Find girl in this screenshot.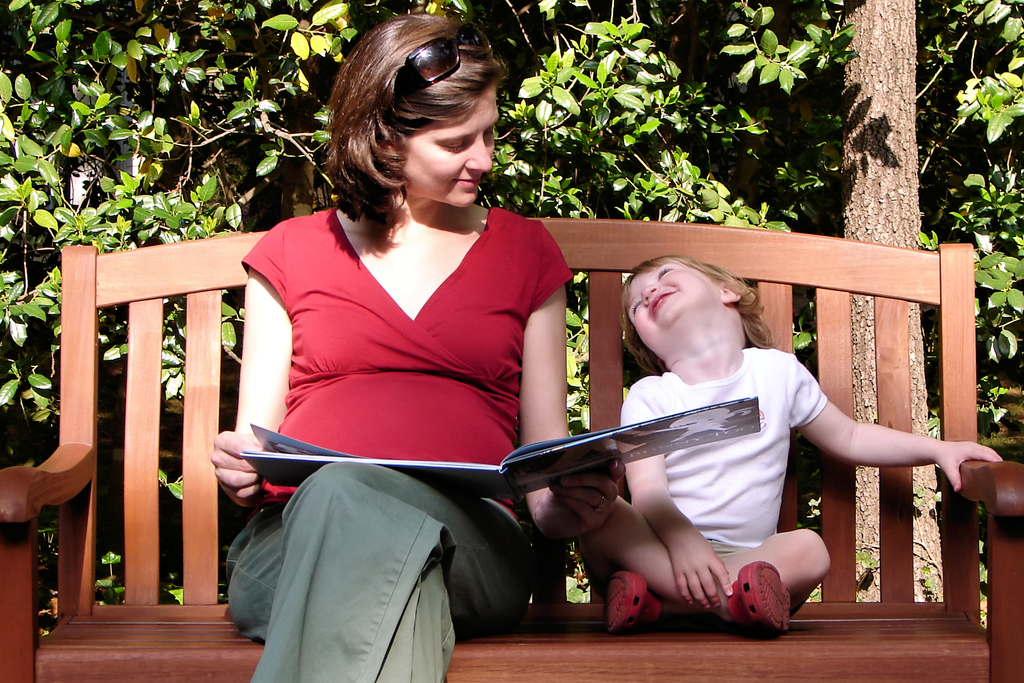
The bounding box for girl is x1=211, y1=12, x2=627, y2=682.
